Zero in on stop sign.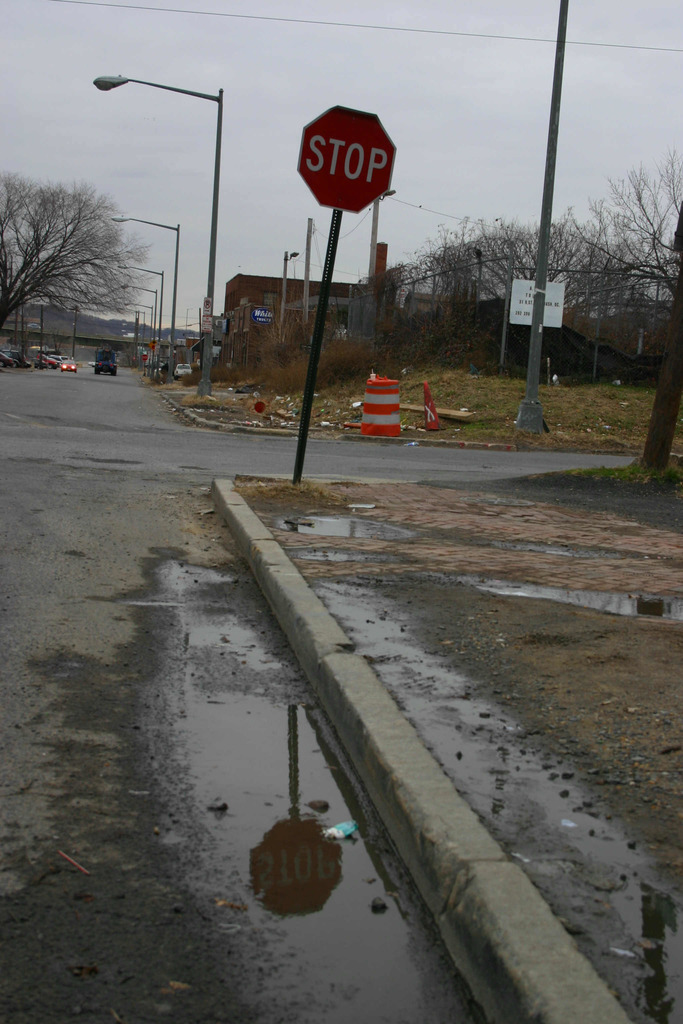
Zeroed in: <bbox>295, 106, 398, 218</bbox>.
